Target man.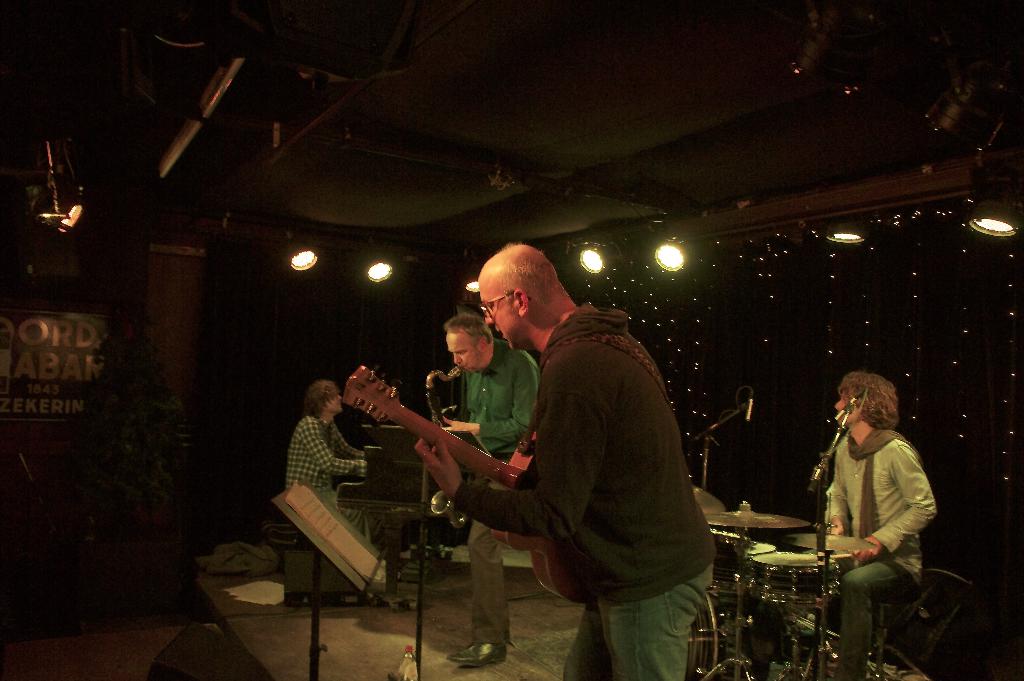
Target region: (left=446, top=253, right=728, bottom=673).
